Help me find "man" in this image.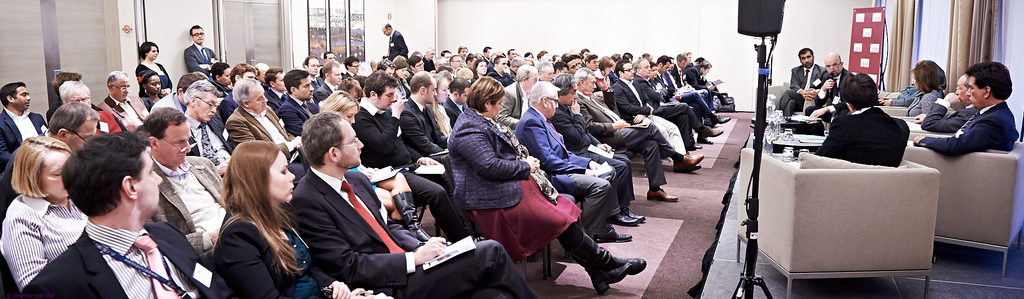
Found it: box(179, 78, 234, 178).
